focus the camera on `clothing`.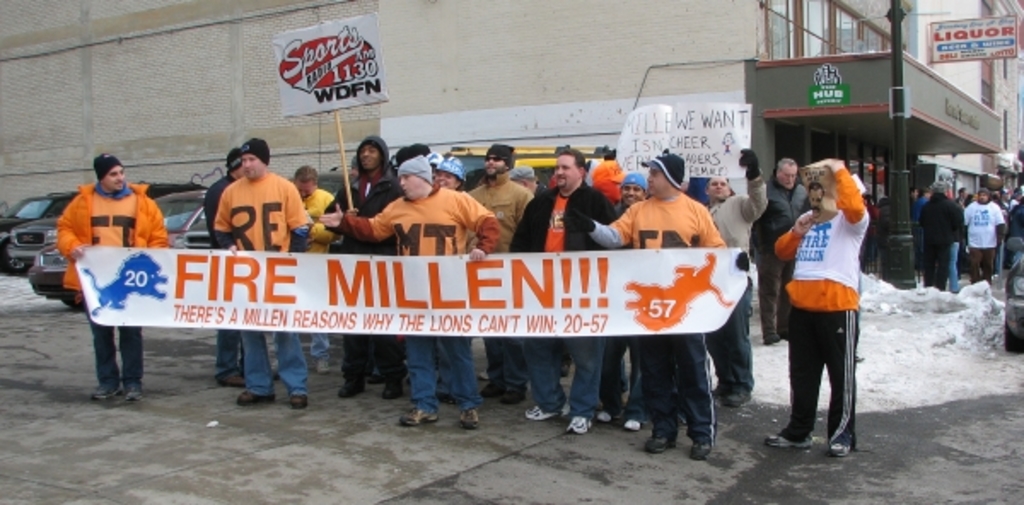
Focus region: [573, 157, 751, 442].
